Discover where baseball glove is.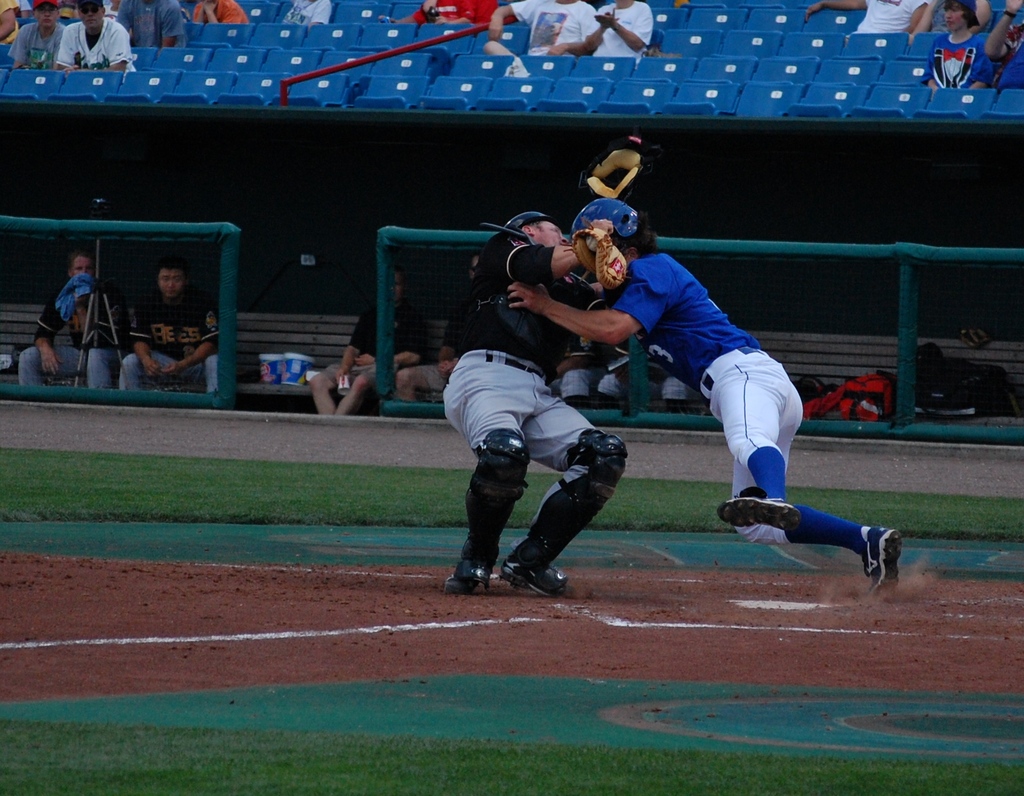
Discovered at 560,227,629,290.
